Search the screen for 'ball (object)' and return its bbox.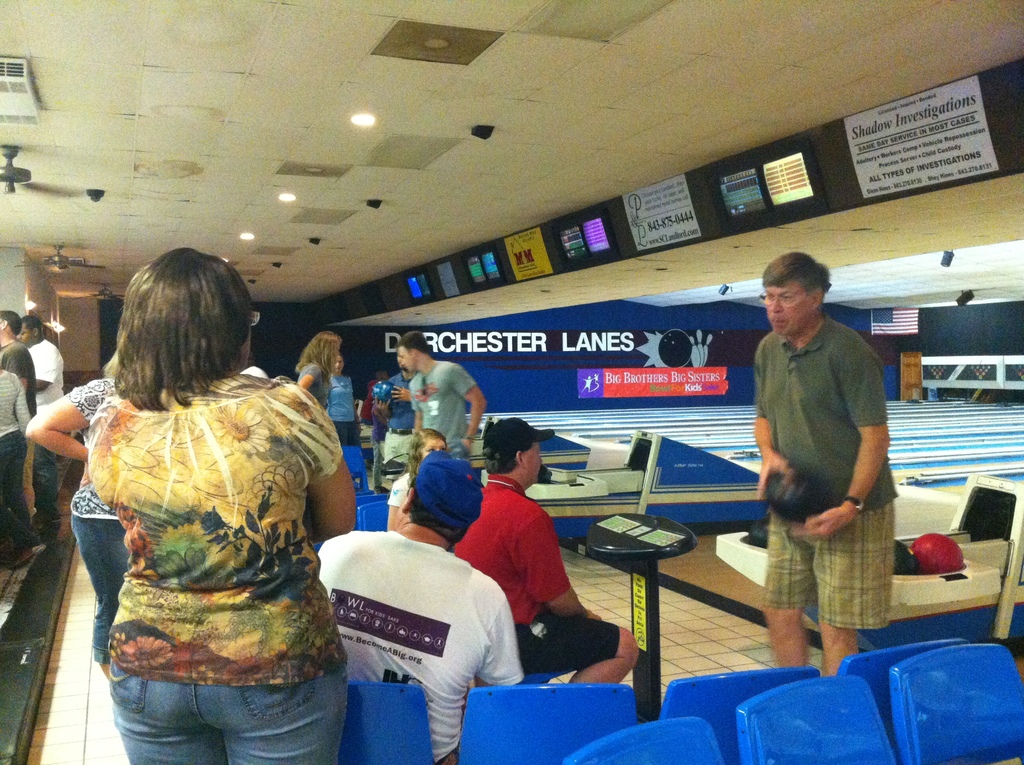
Found: <bbox>656, 332, 692, 370</bbox>.
